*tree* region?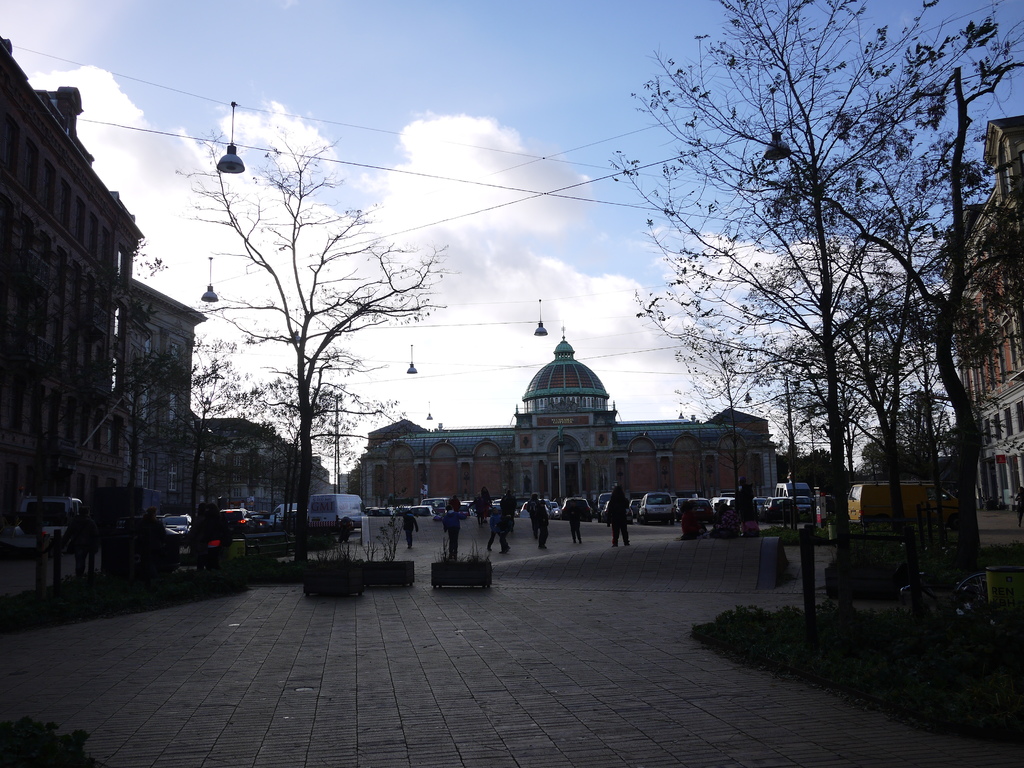
608 0 923 552
